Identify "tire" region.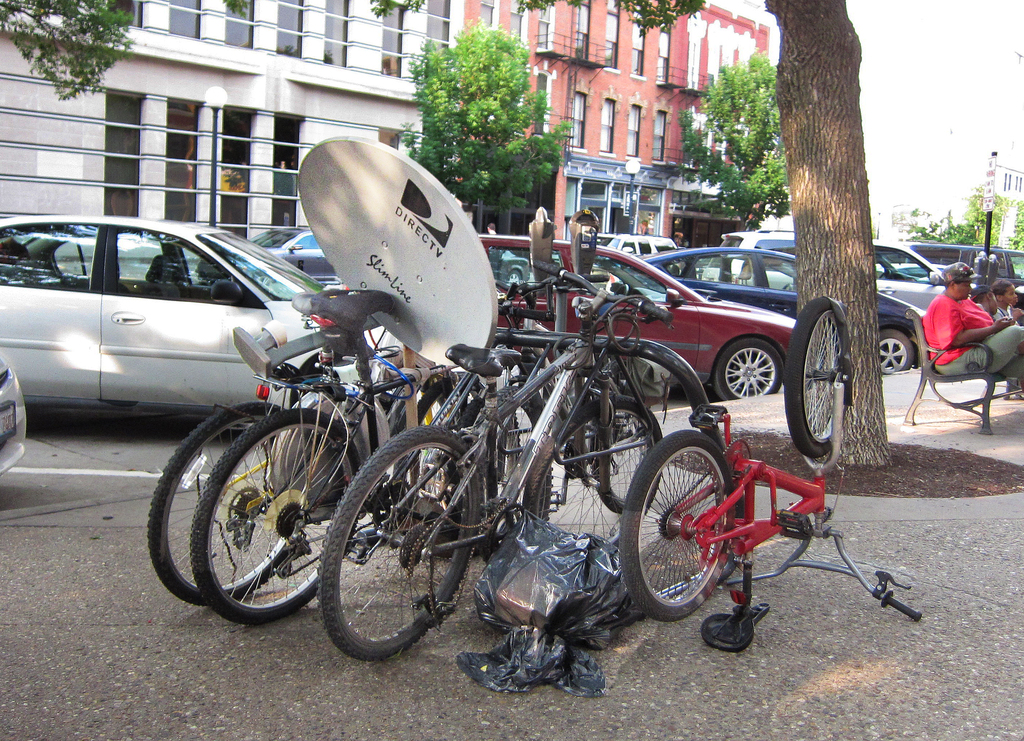
Region: {"x1": 319, "y1": 435, "x2": 467, "y2": 667}.
